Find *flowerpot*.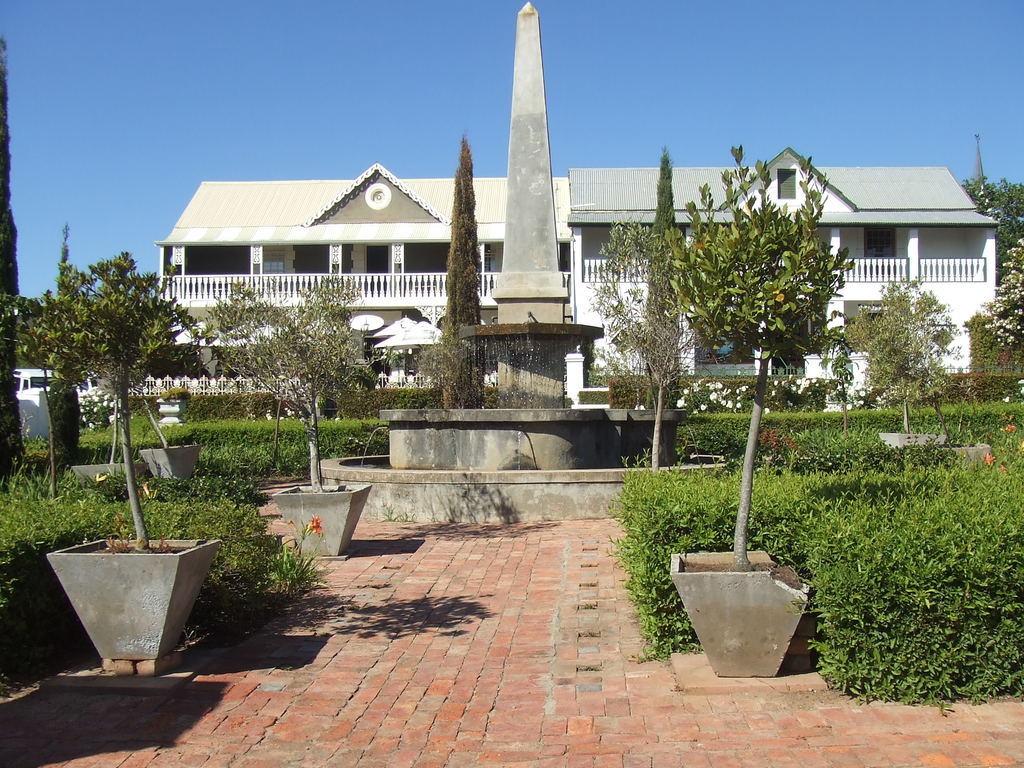
x1=141 y1=443 x2=202 y2=484.
